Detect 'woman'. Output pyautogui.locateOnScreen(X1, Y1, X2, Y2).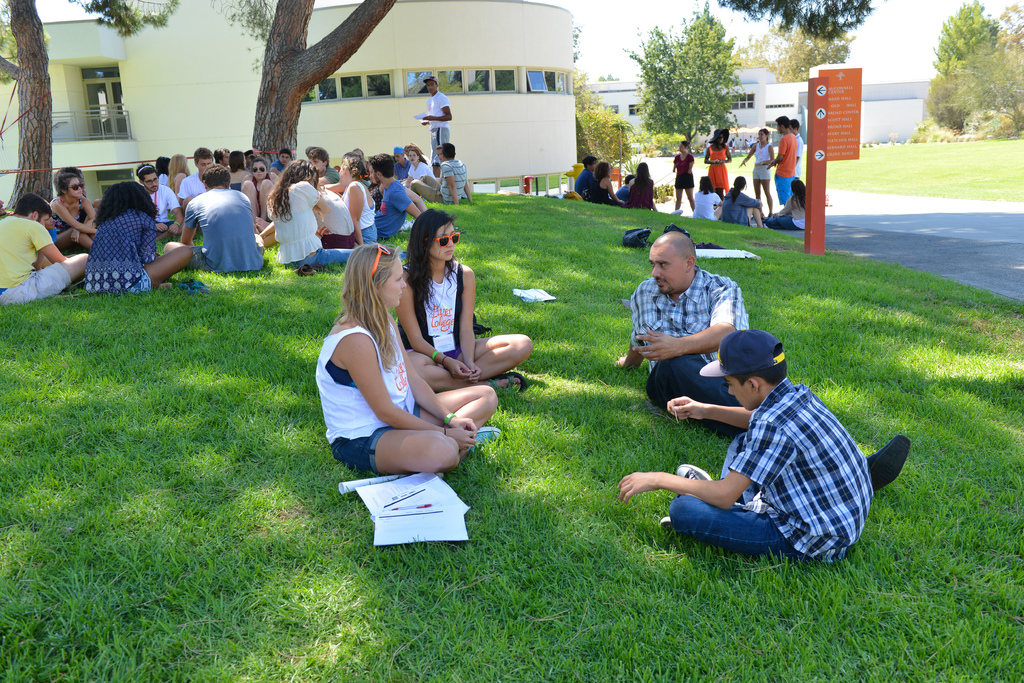
pyautogui.locateOnScreen(239, 161, 278, 220).
